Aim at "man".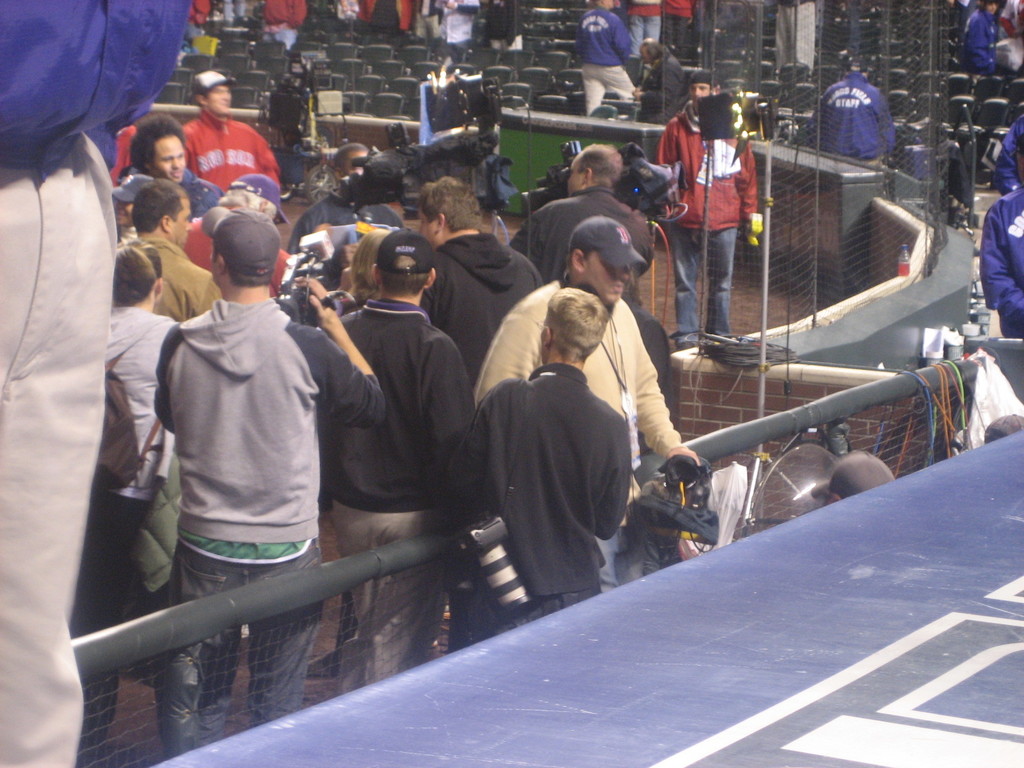
Aimed at rect(576, 0, 629, 114).
